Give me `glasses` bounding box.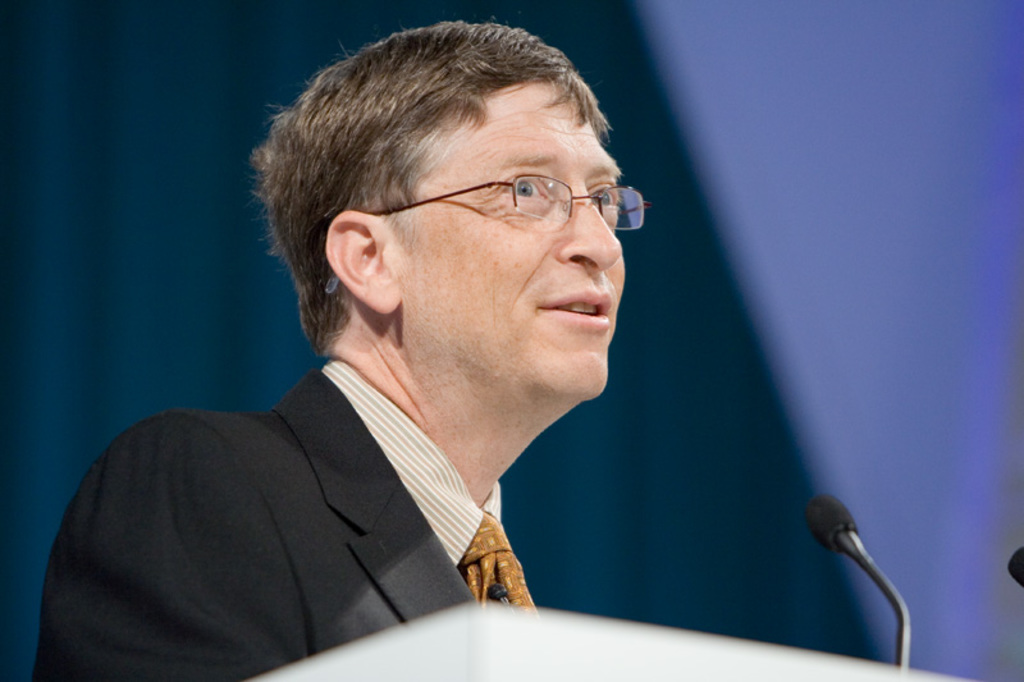
l=330, t=163, r=632, b=252.
